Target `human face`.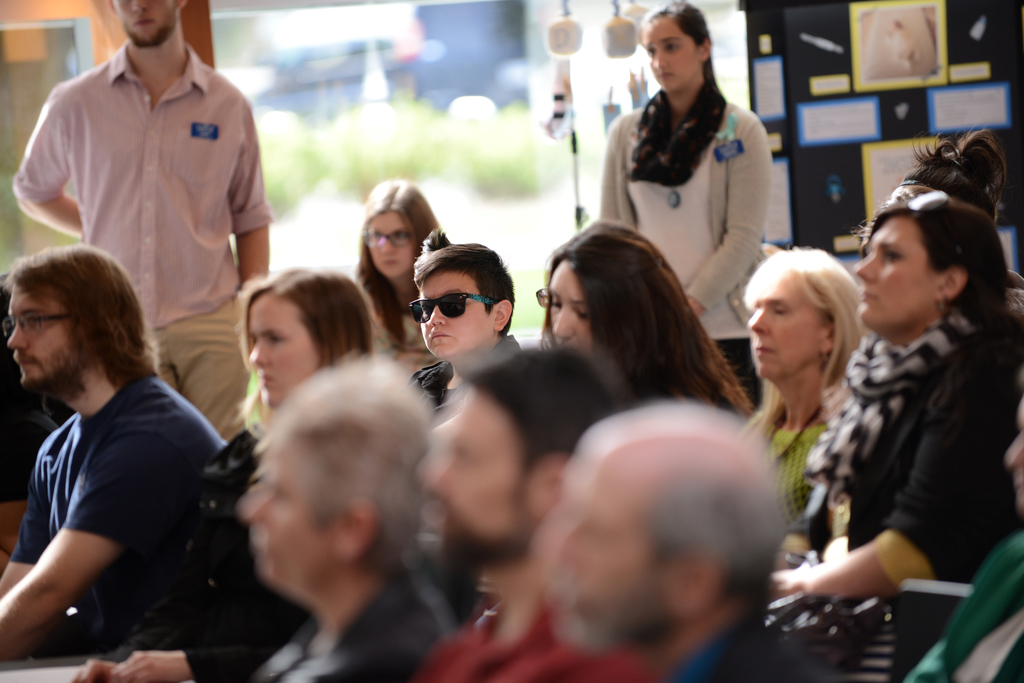
Target region: x1=367, y1=210, x2=419, y2=282.
